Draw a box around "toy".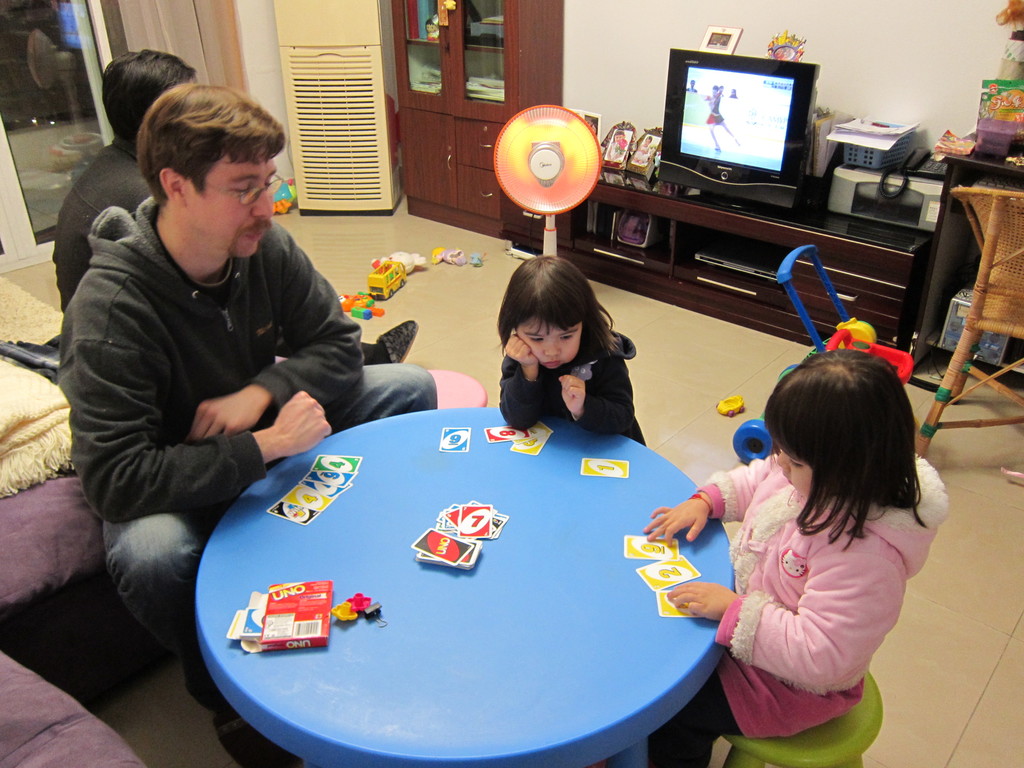
(732,242,915,464).
